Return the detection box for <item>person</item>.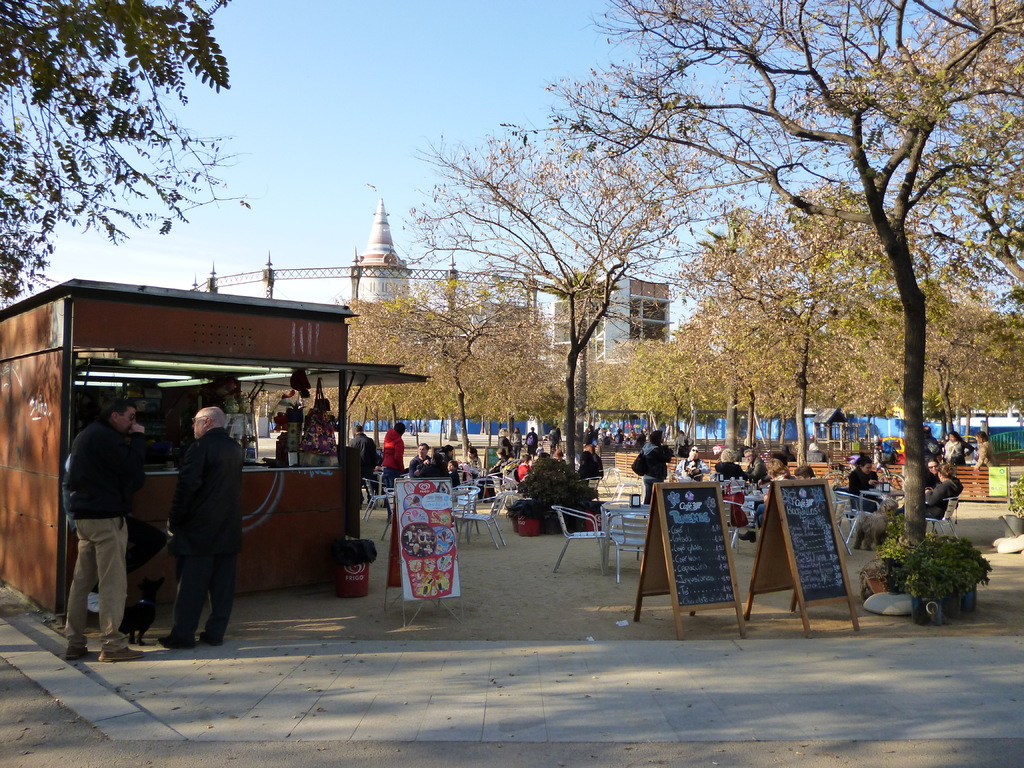
crop(521, 429, 537, 457).
